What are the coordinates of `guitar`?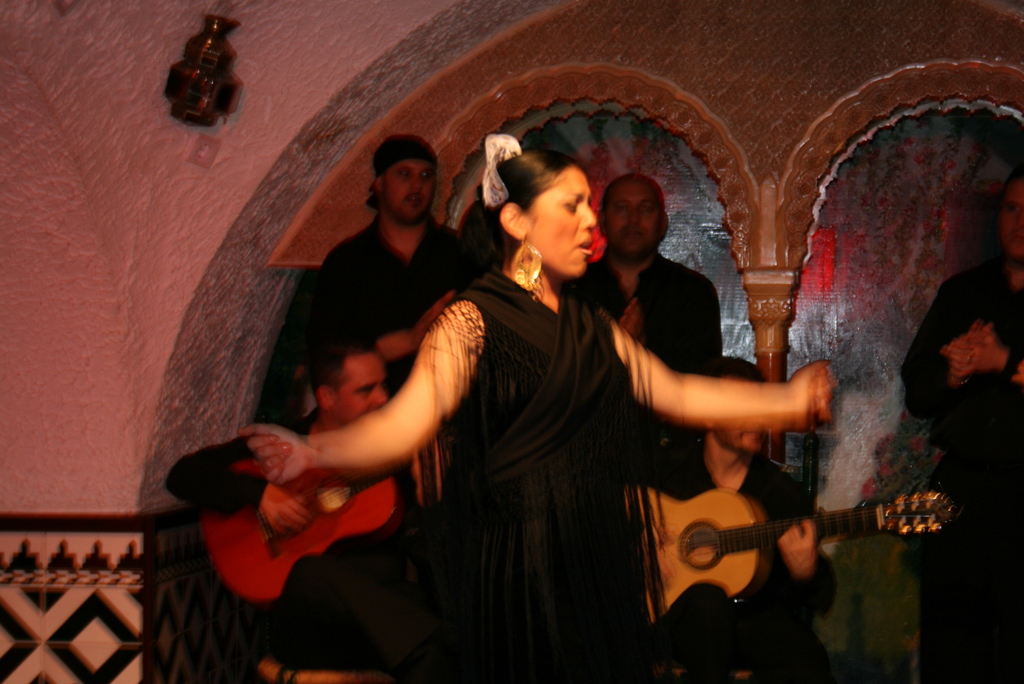
box=[198, 459, 404, 607].
